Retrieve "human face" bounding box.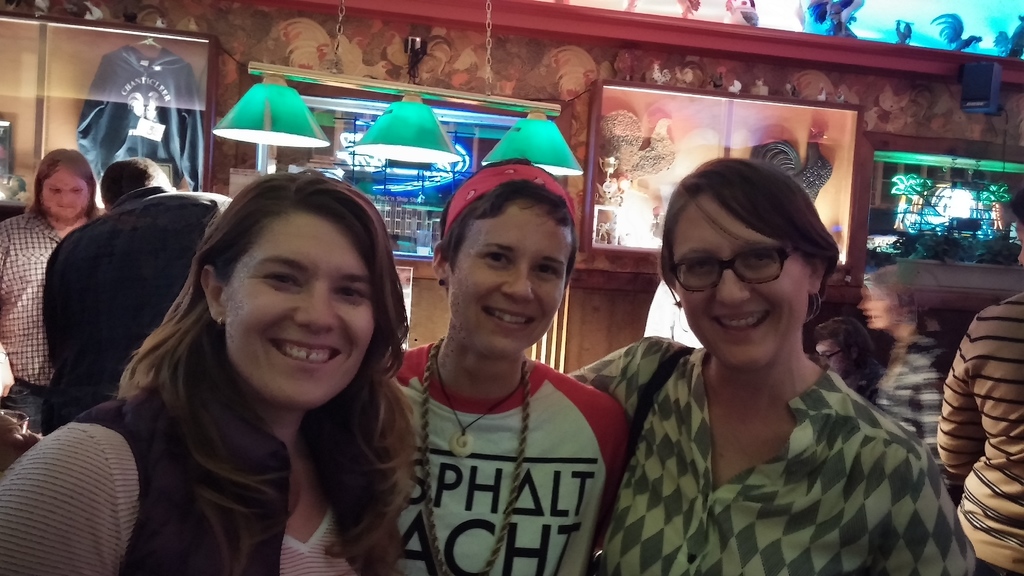
Bounding box: detection(222, 211, 374, 403).
